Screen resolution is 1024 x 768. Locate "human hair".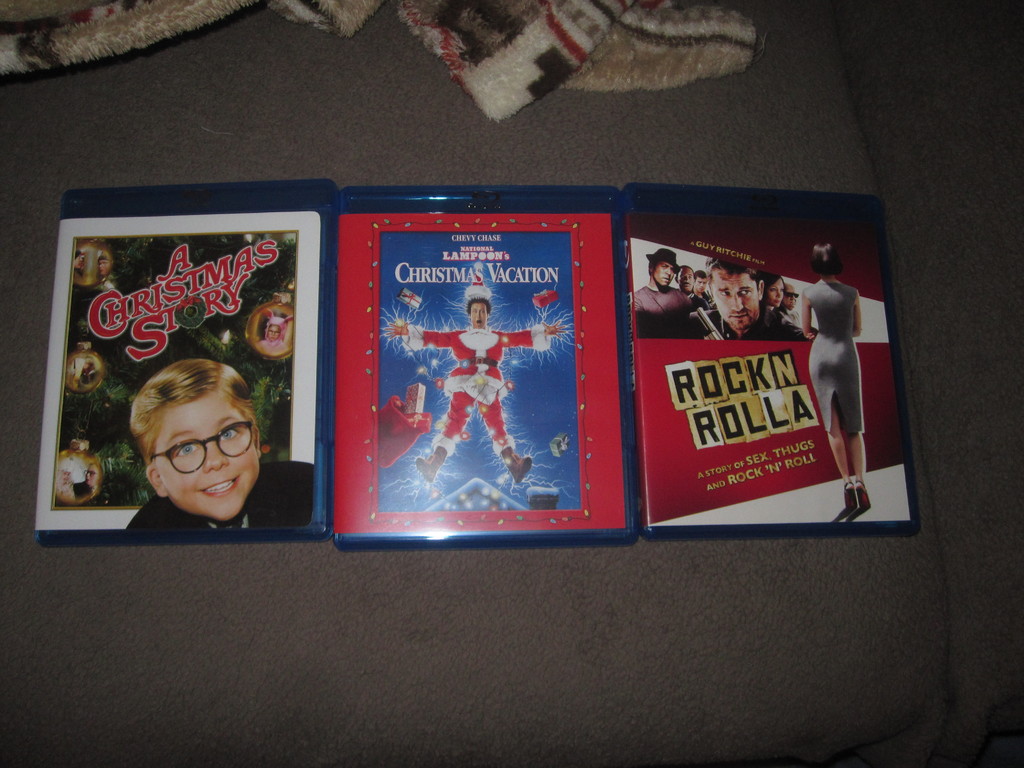
[812, 244, 839, 276].
